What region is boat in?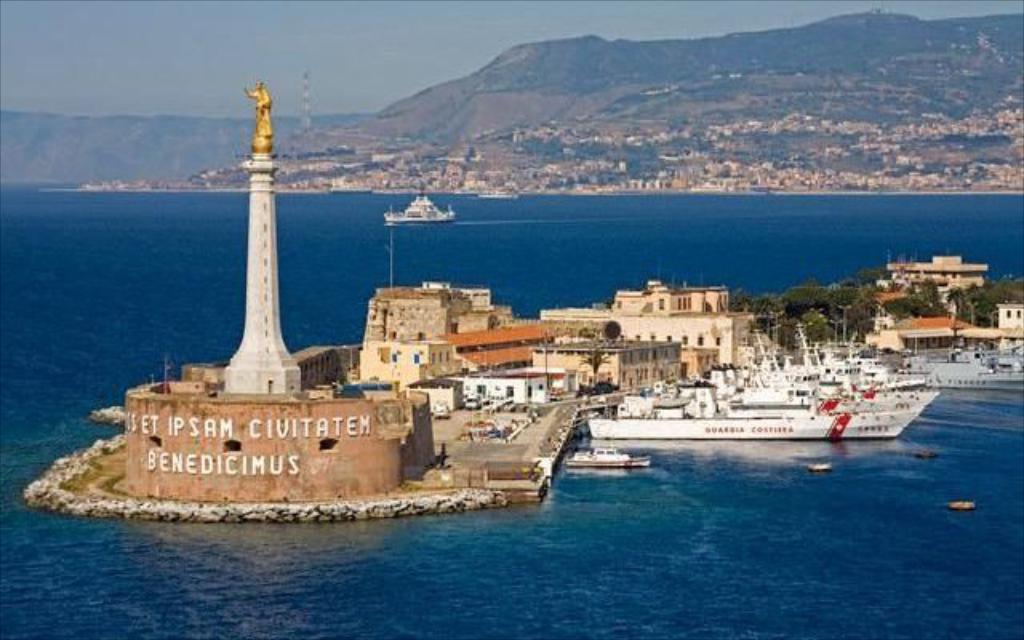
[600, 357, 912, 450].
